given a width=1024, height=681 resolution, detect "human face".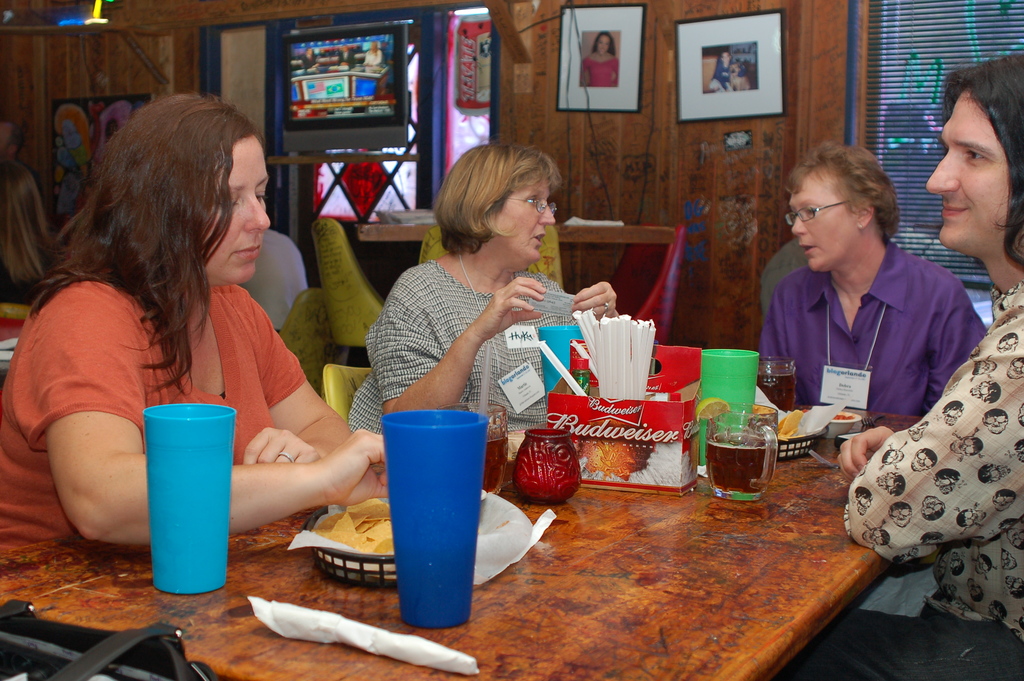
BBox(490, 167, 556, 263).
